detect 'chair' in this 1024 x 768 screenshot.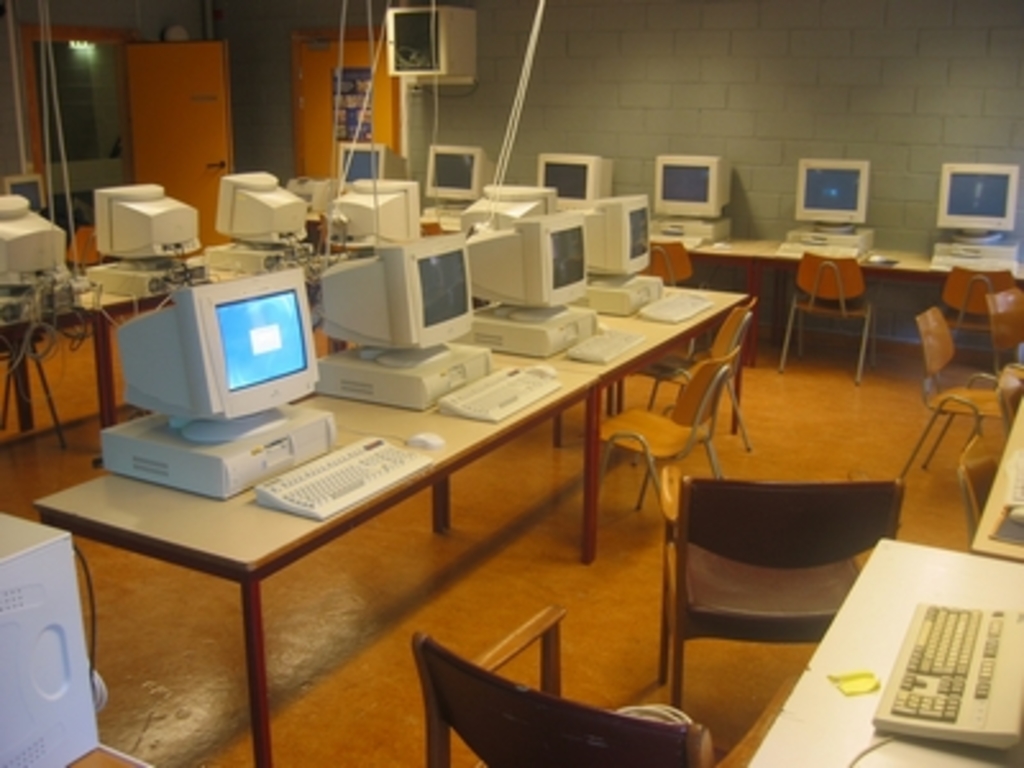
Detection: [965,287,1021,371].
